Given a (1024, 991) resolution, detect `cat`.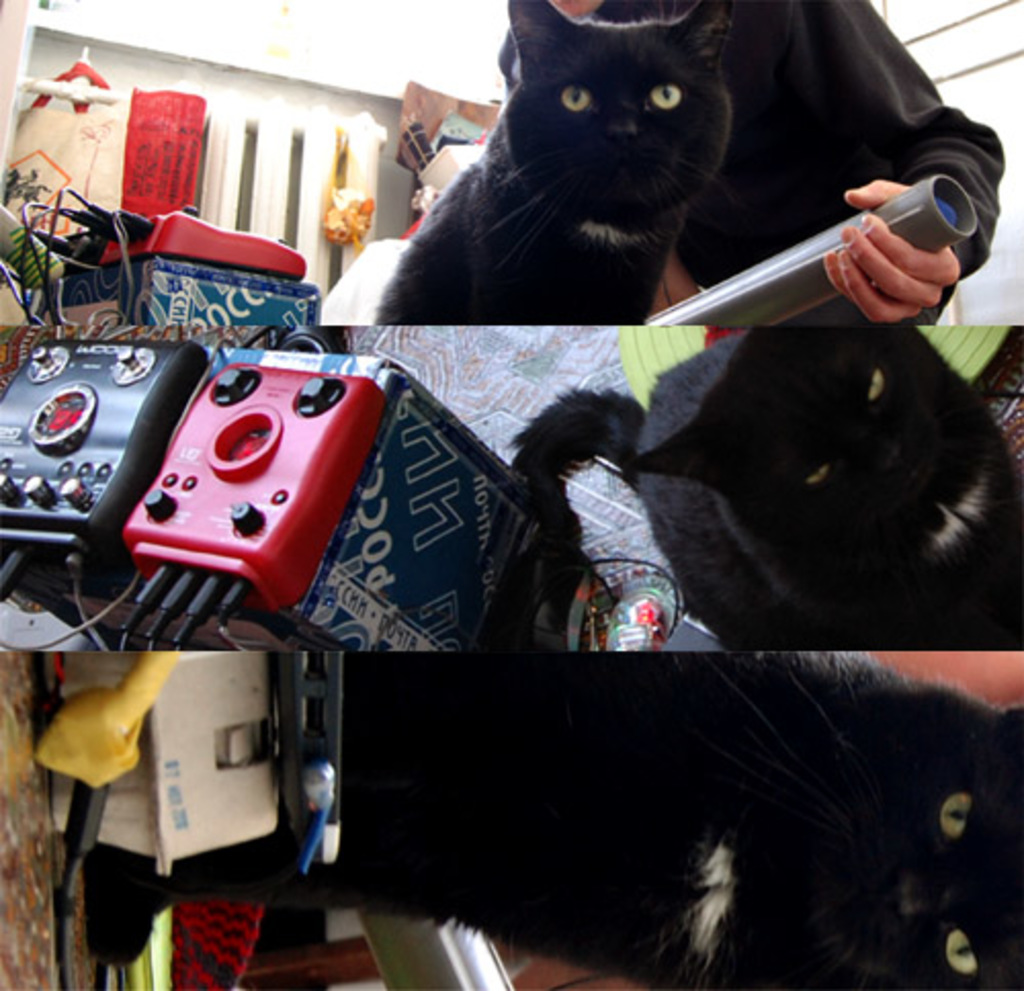
region(512, 324, 1022, 645).
